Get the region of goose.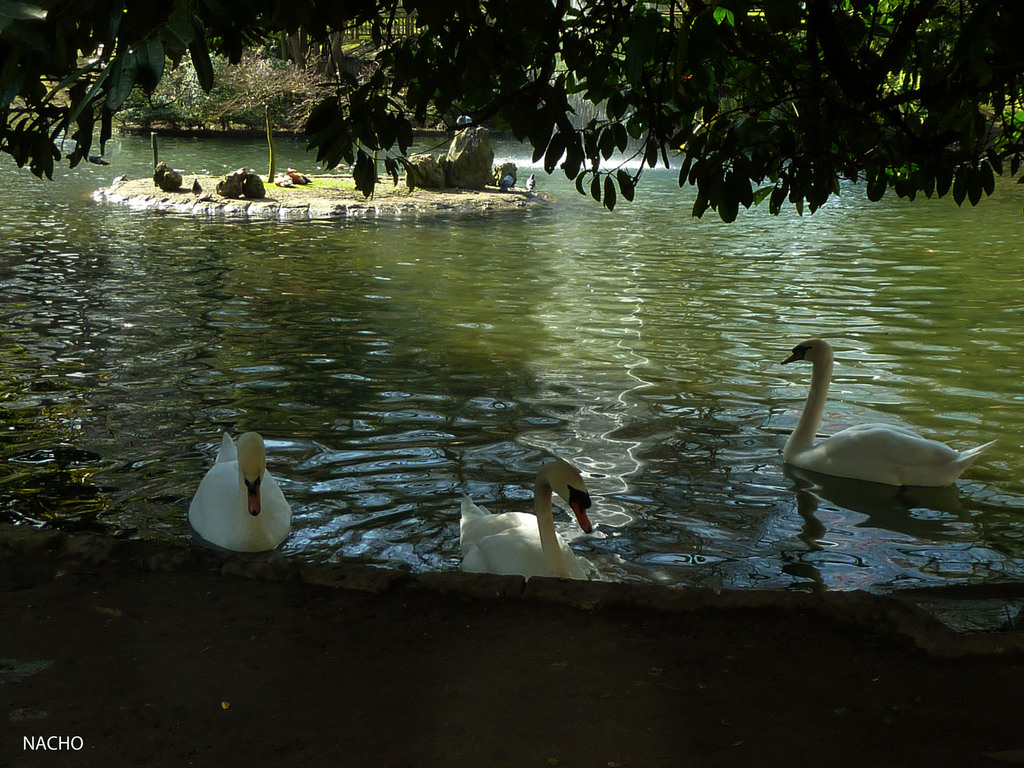
{"x1": 454, "y1": 458, "x2": 598, "y2": 577}.
